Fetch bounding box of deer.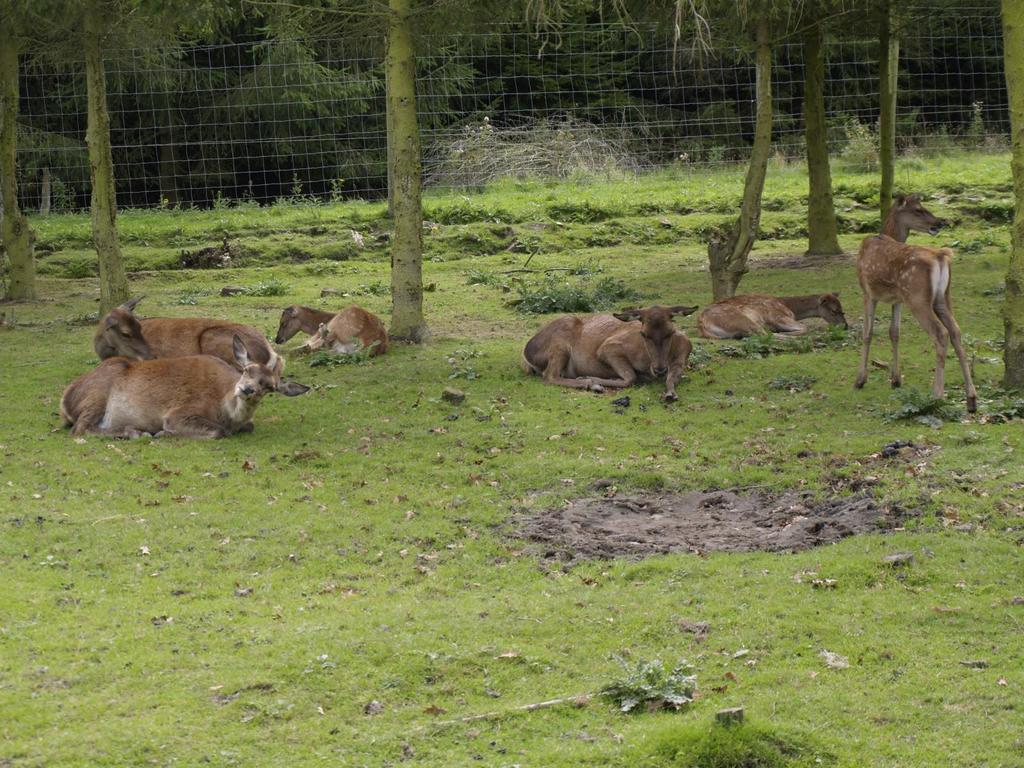
Bbox: locate(529, 305, 695, 404).
